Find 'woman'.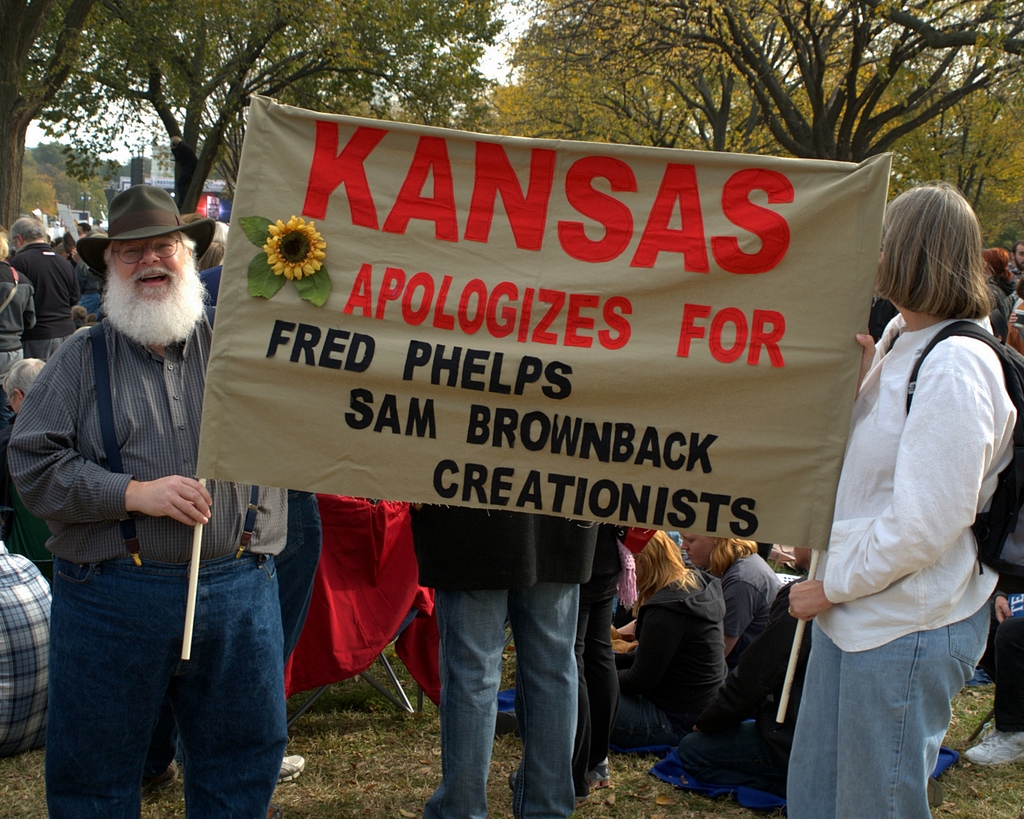
765/175/1008/808.
